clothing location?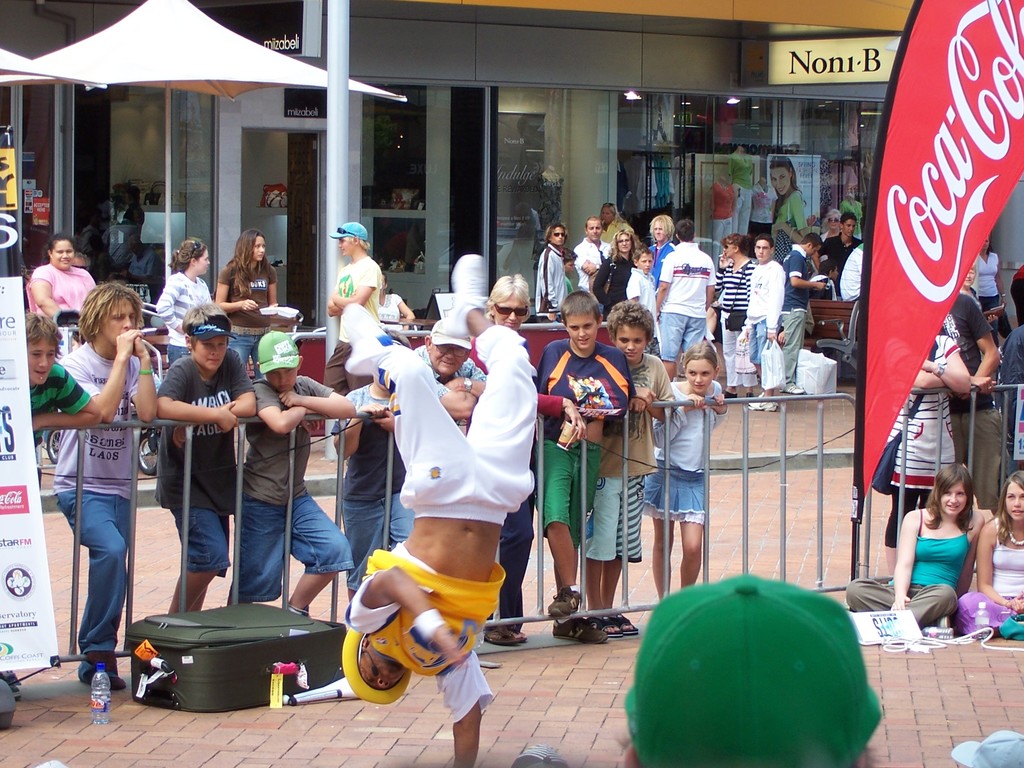
[650,224,723,360]
